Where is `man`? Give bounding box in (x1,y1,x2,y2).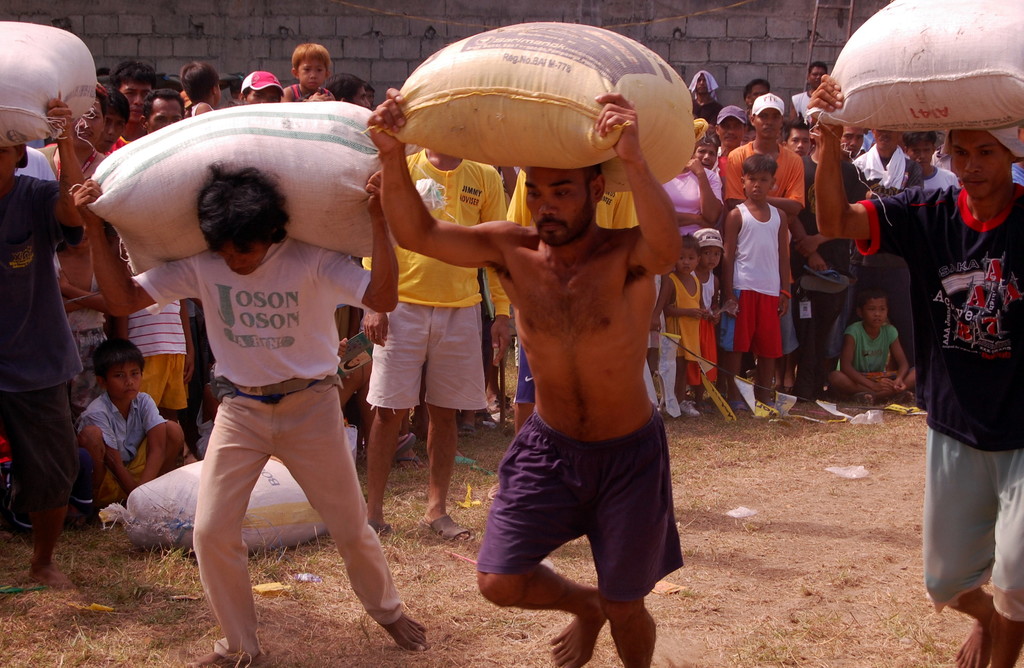
(722,94,803,398).
